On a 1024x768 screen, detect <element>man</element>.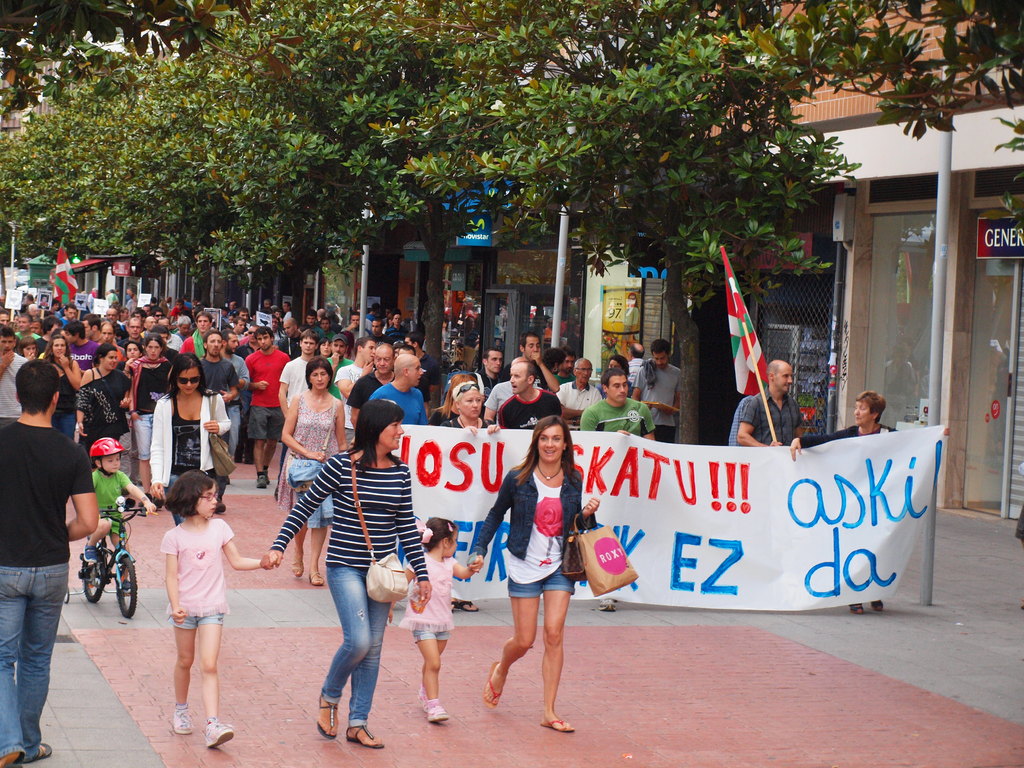
[x1=633, y1=338, x2=680, y2=445].
